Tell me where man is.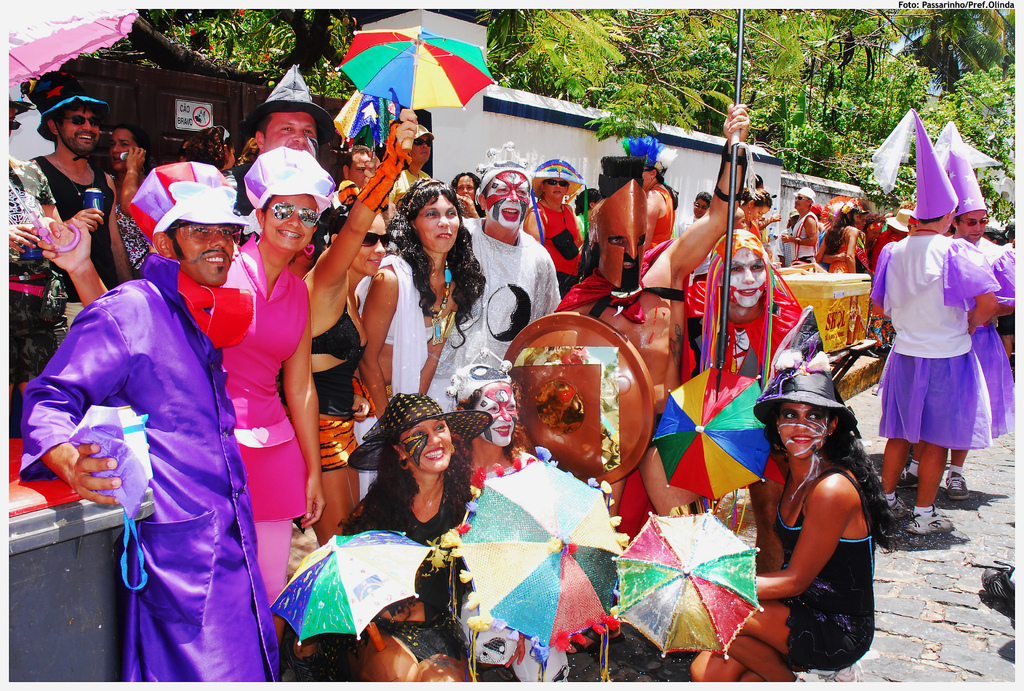
man is at 680 191 718 233.
